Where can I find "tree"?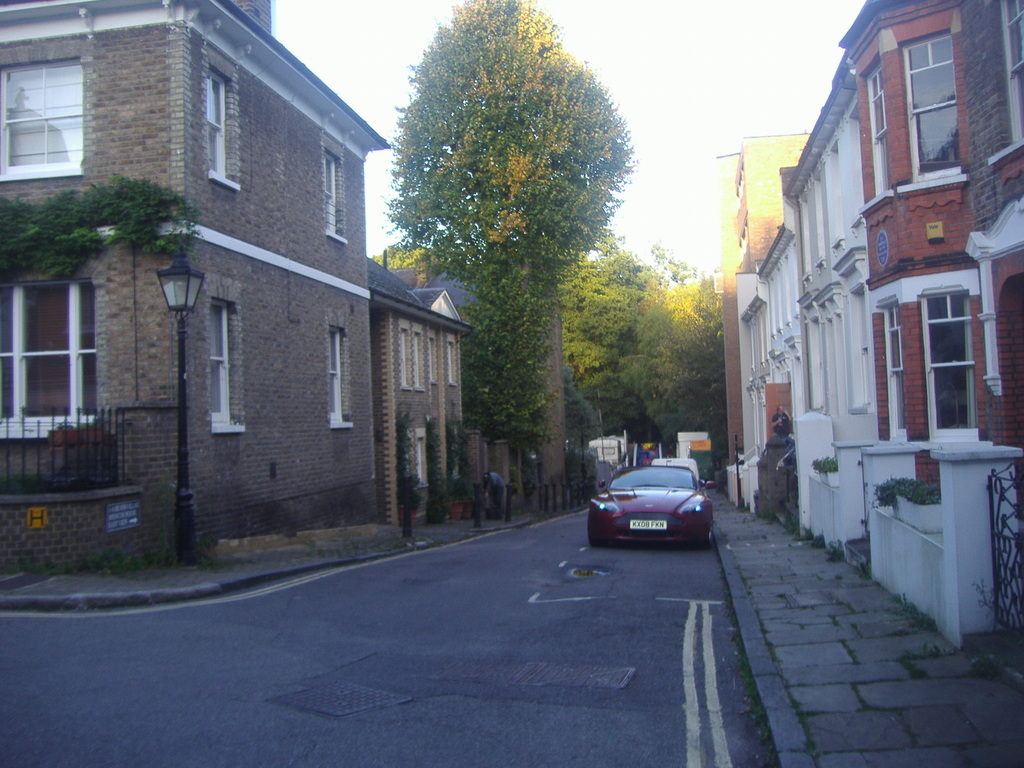
You can find it at [369,12,659,490].
